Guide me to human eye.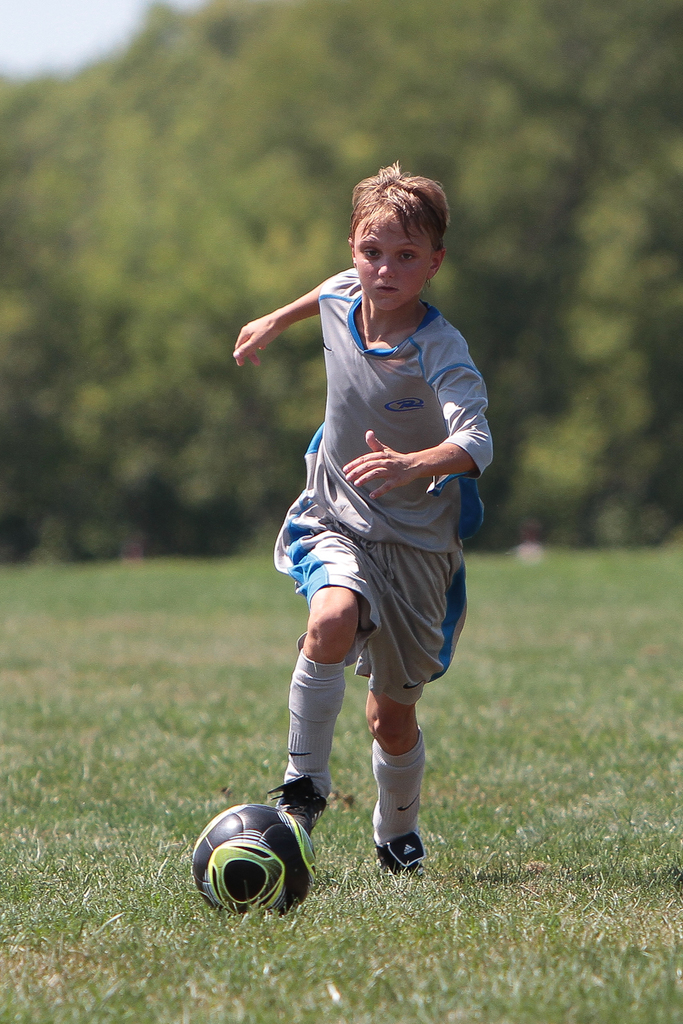
Guidance: region(359, 246, 381, 259).
